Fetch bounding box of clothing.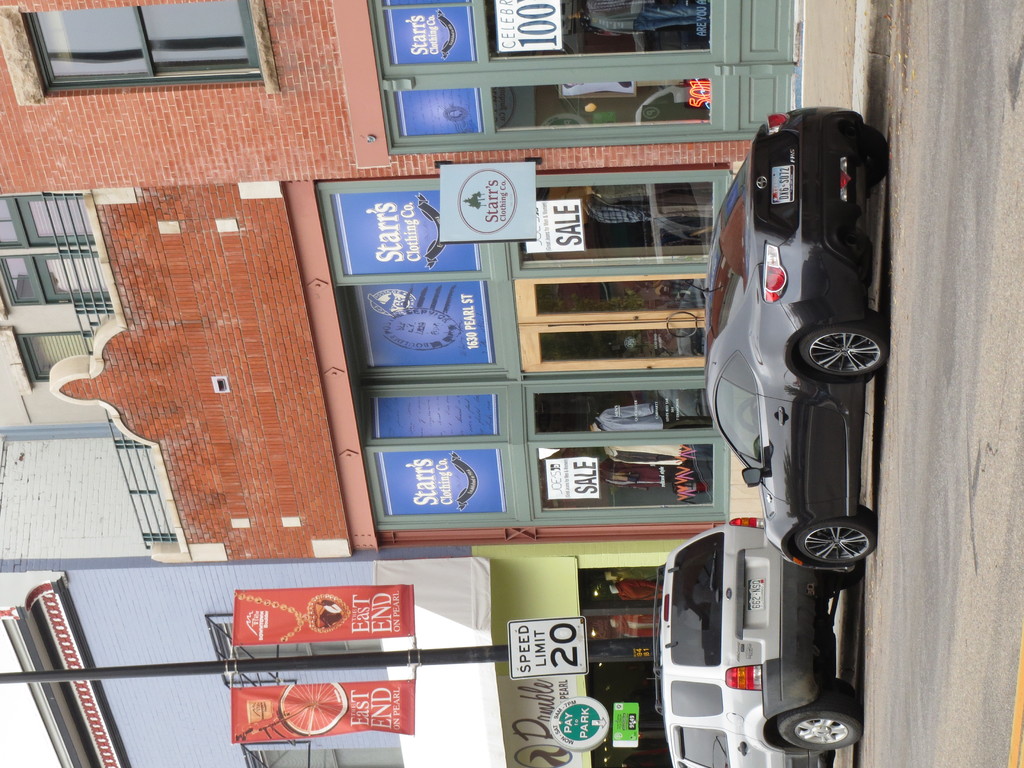
Bbox: bbox=(617, 578, 662, 604).
